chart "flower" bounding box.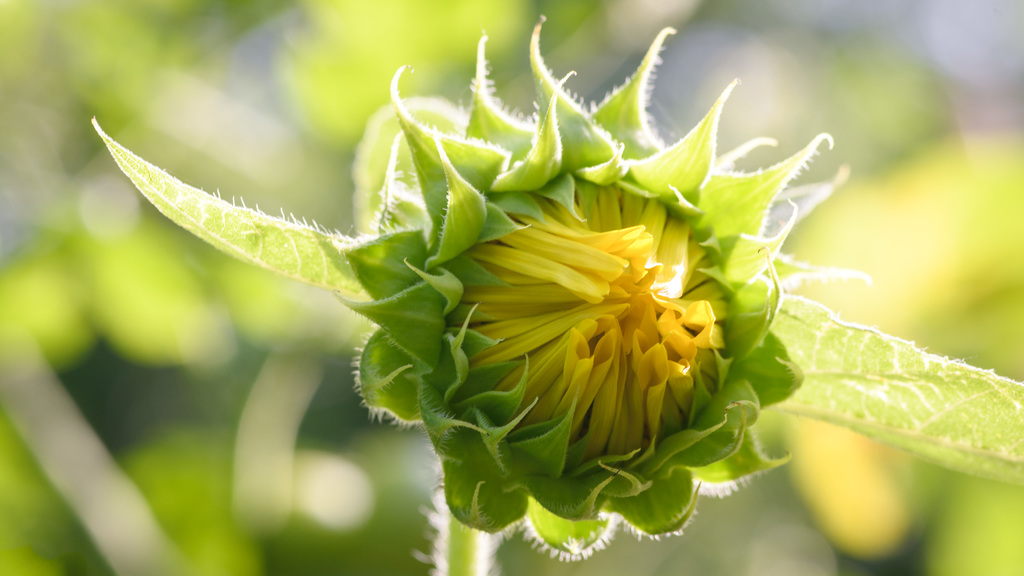
Charted: <bbox>432, 180, 749, 499</bbox>.
